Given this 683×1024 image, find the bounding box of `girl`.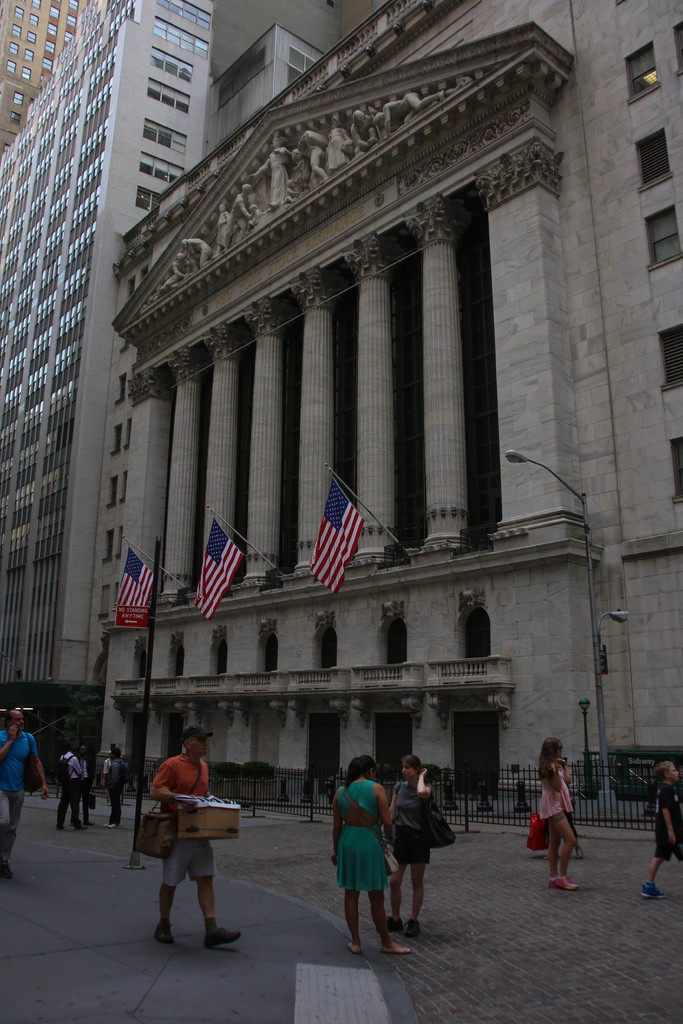
select_region(539, 739, 579, 891).
